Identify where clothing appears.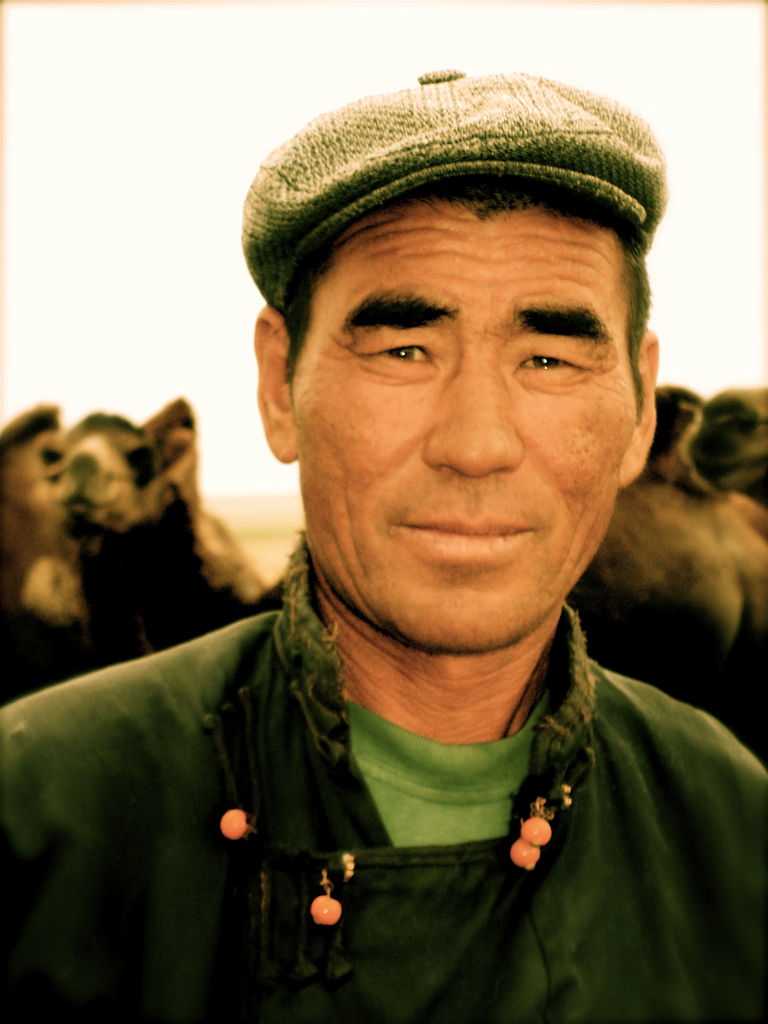
Appears at box=[49, 561, 766, 987].
